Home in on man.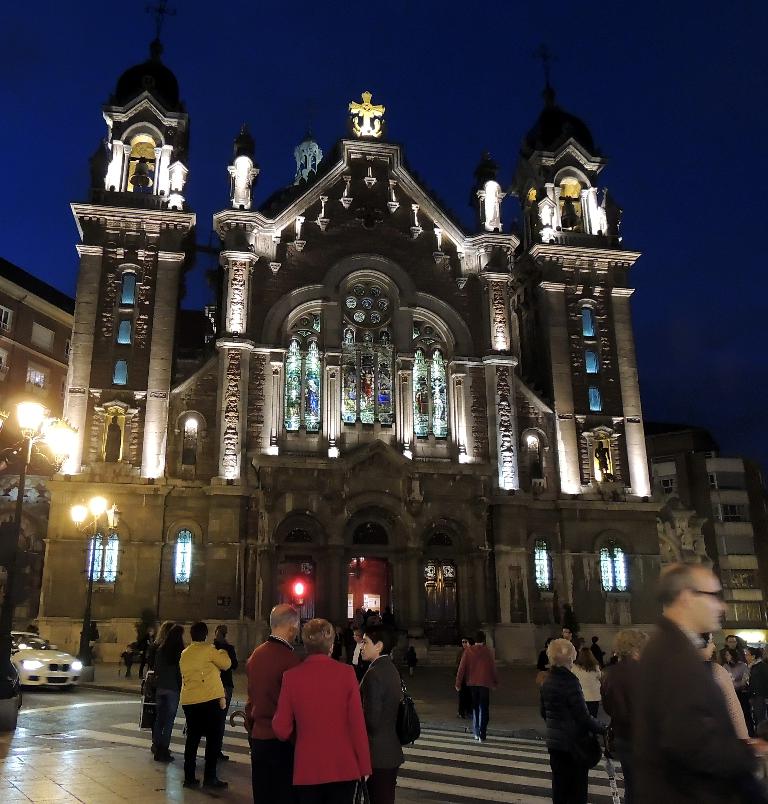
Homed in at (left=244, top=600, right=302, bottom=803).
